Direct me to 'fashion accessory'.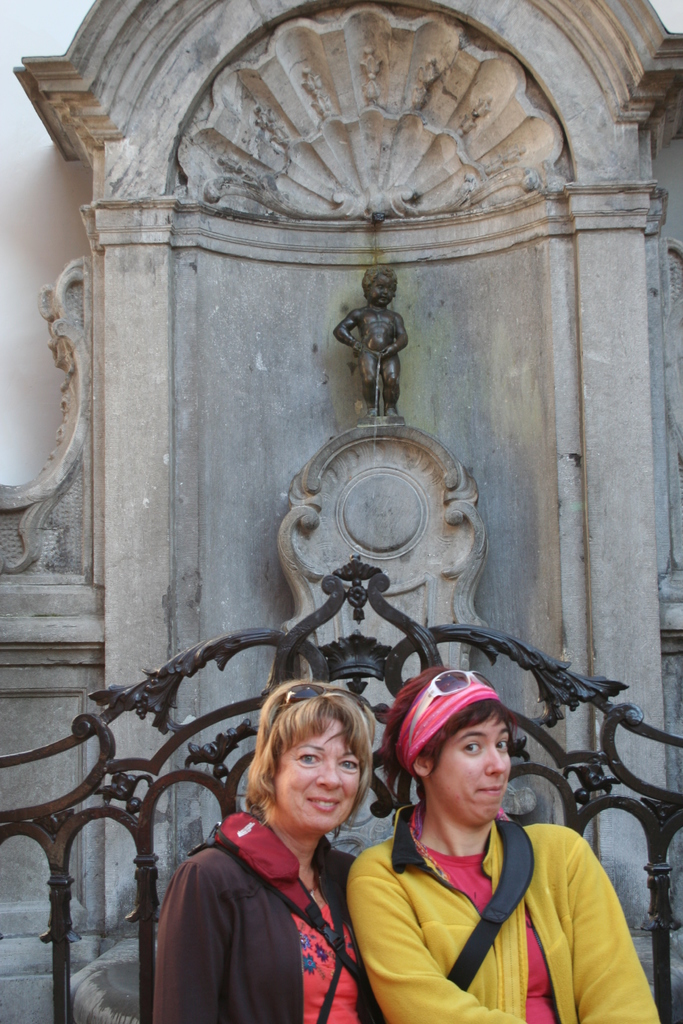
Direction: <region>393, 669, 503, 785</region>.
